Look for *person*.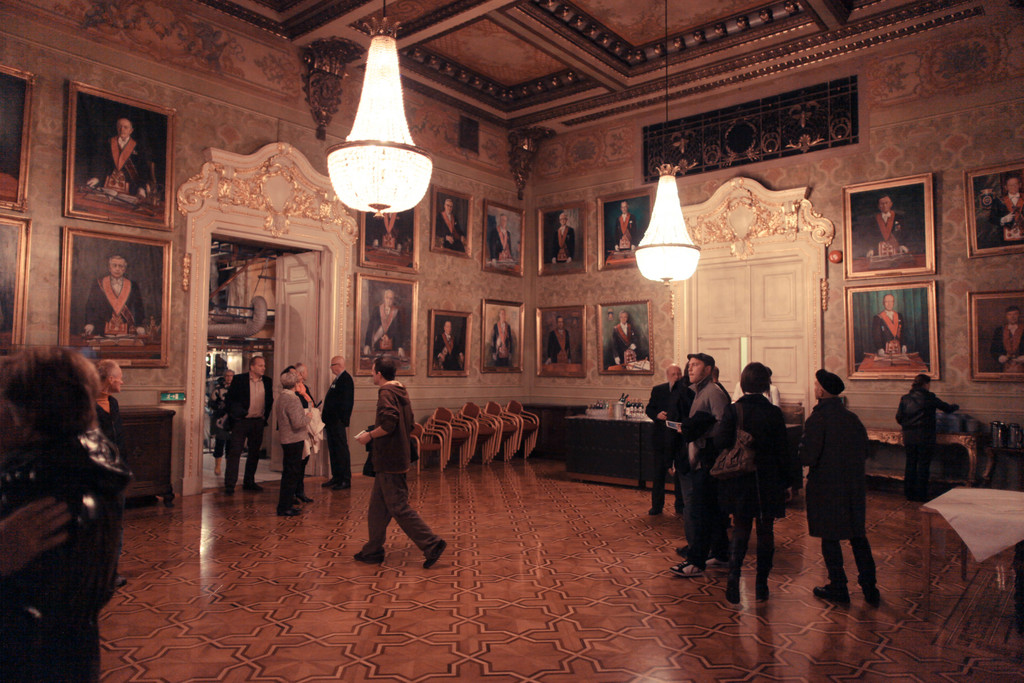
Found: rect(433, 315, 467, 369).
